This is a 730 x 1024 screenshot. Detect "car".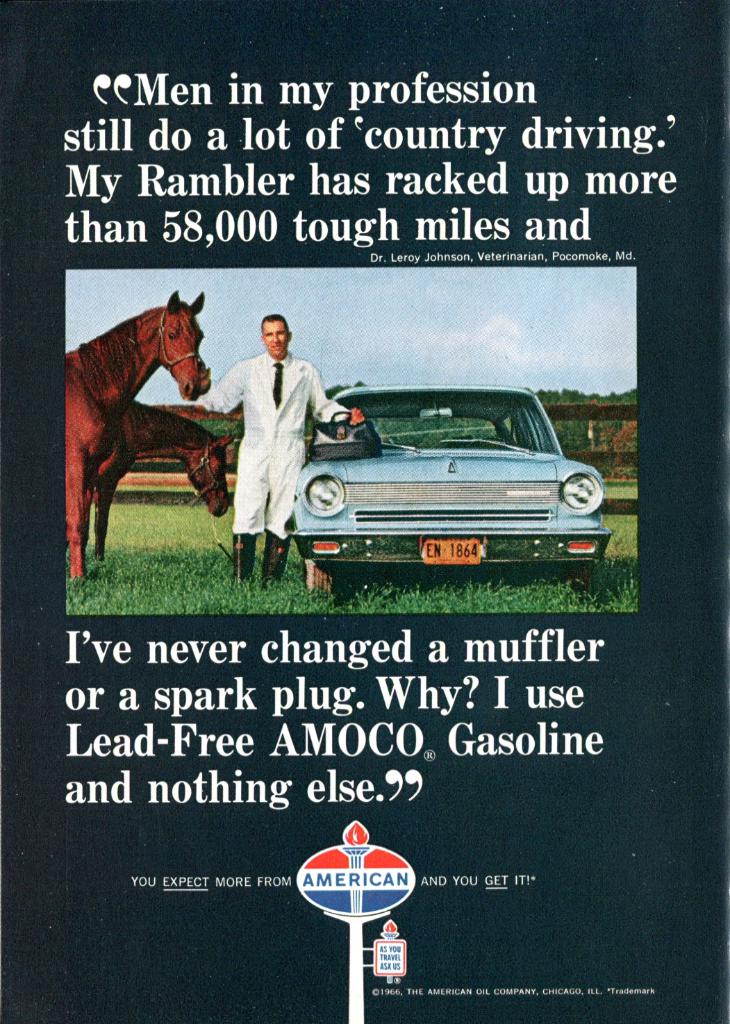
detection(288, 377, 616, 600).
